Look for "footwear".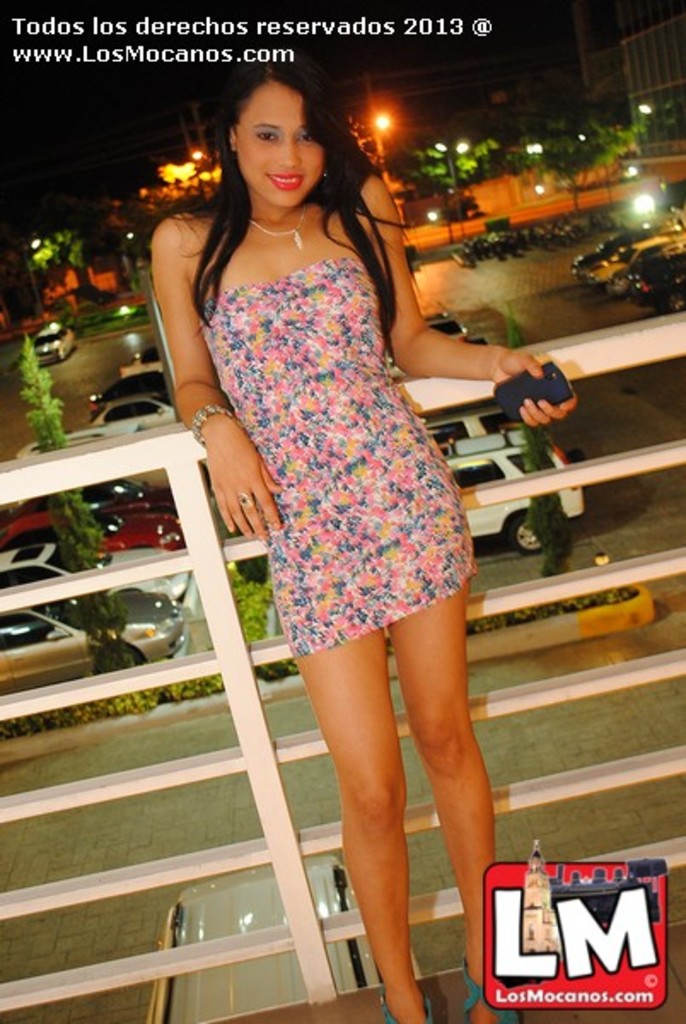
Found: [x1=381, y1=986, x2=437, y2=1022].
